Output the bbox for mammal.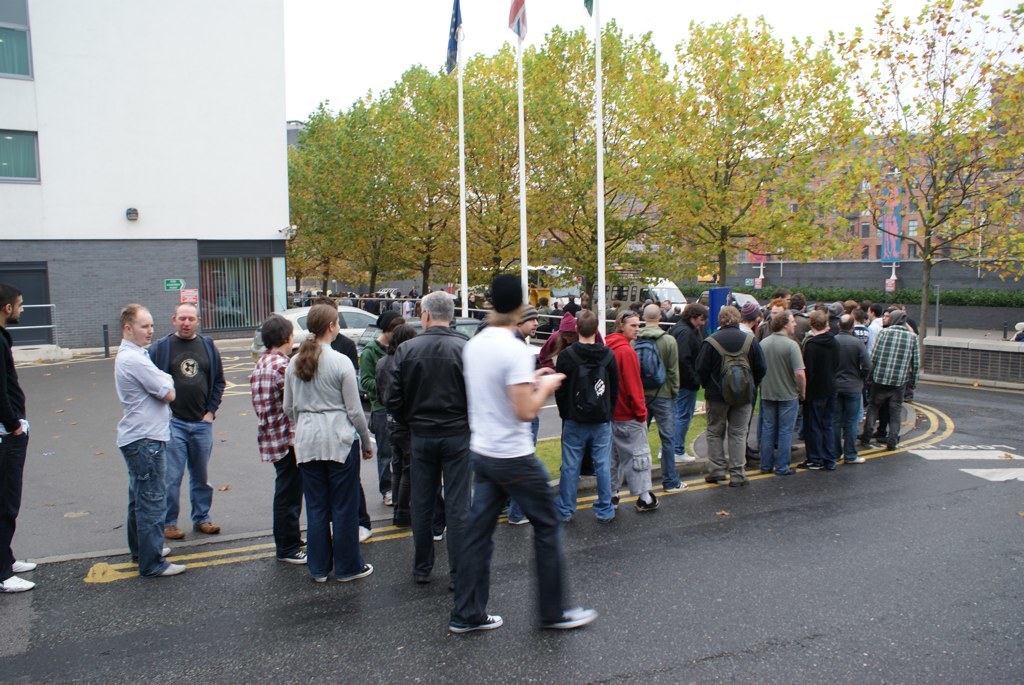
region(0, 277, 41, 590).
